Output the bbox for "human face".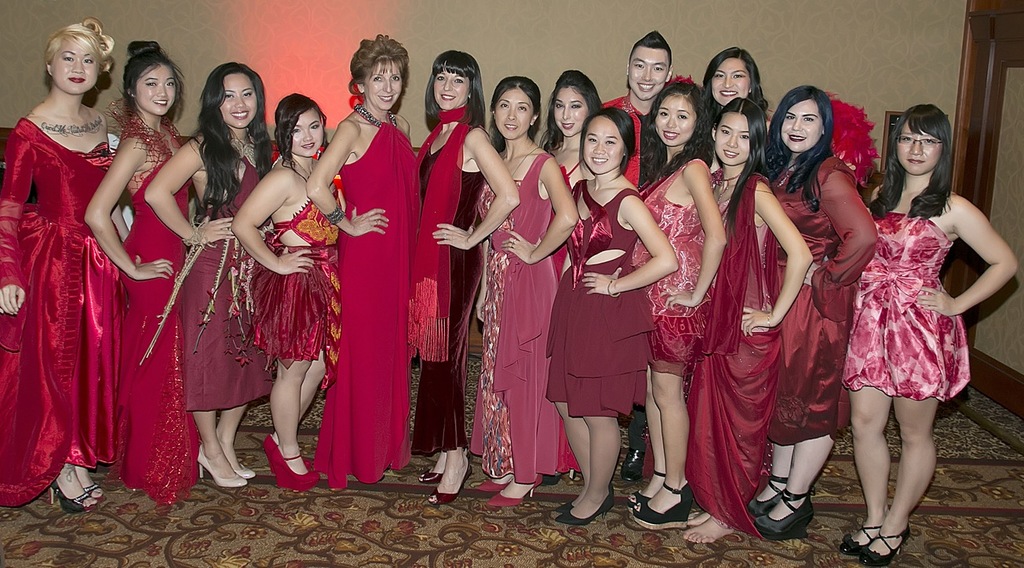
box=[712, 60, 752, 104].
